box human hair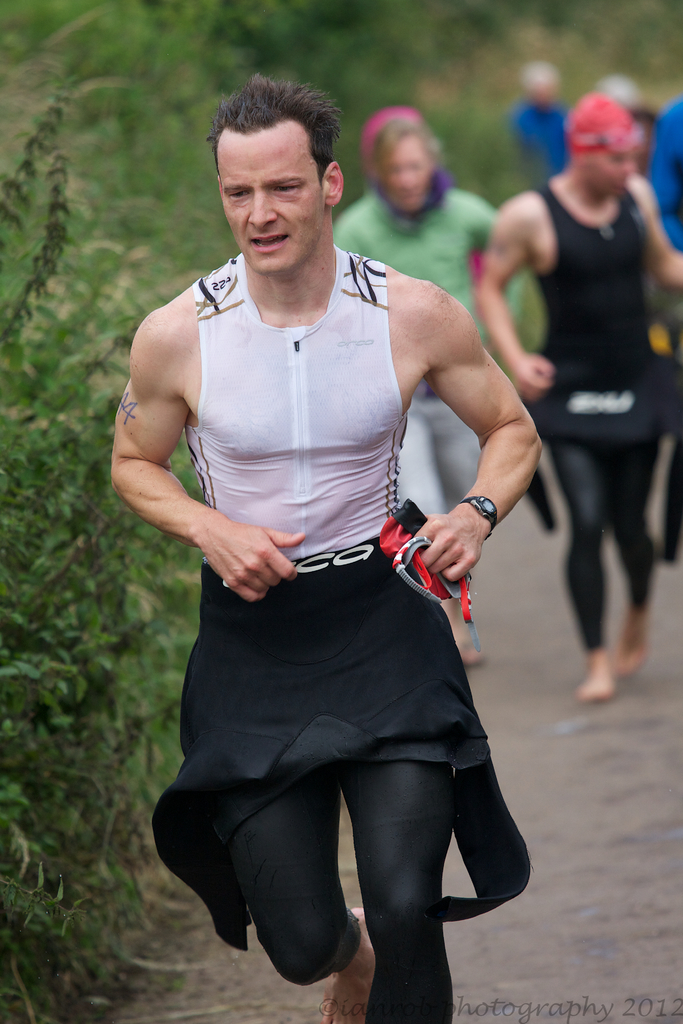
BBox(212, 81, 340, 195)
